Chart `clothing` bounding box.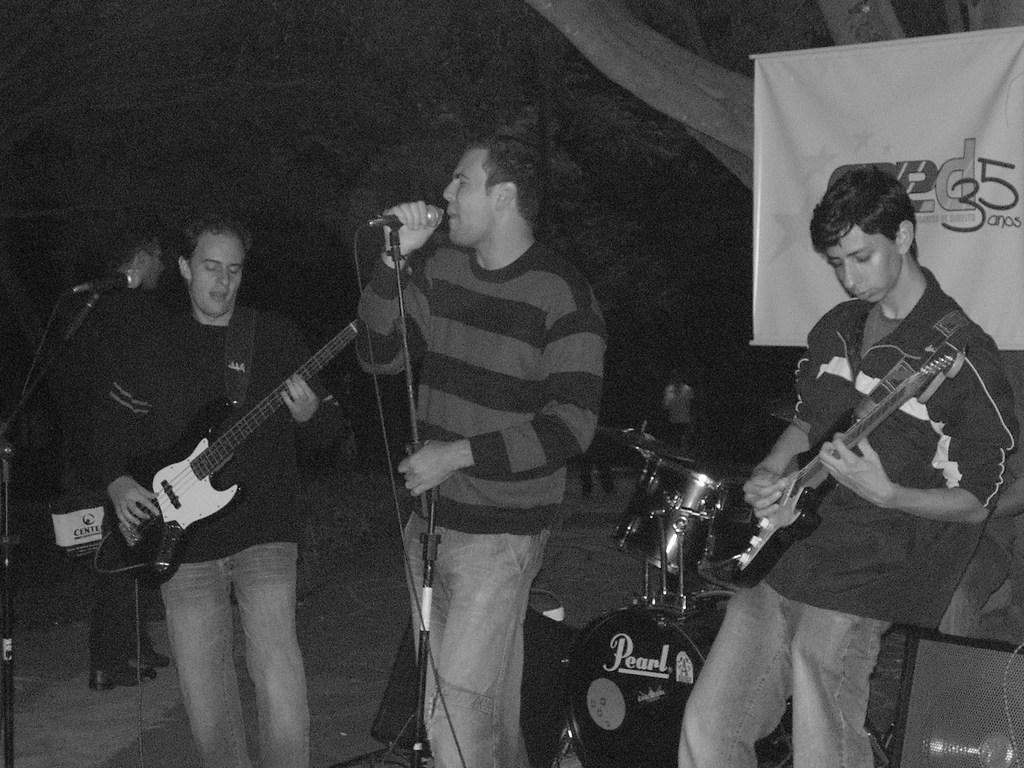
Charted: 88, 303, 347, 767.
